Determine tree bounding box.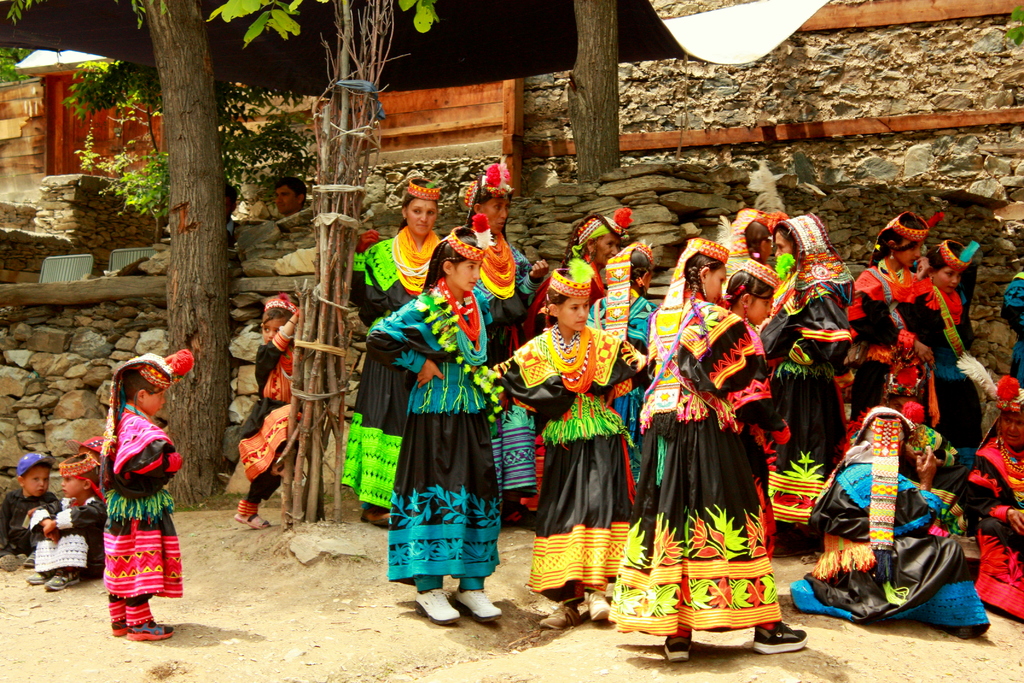
Determined: l=202, t=2, r=451, b=521.
